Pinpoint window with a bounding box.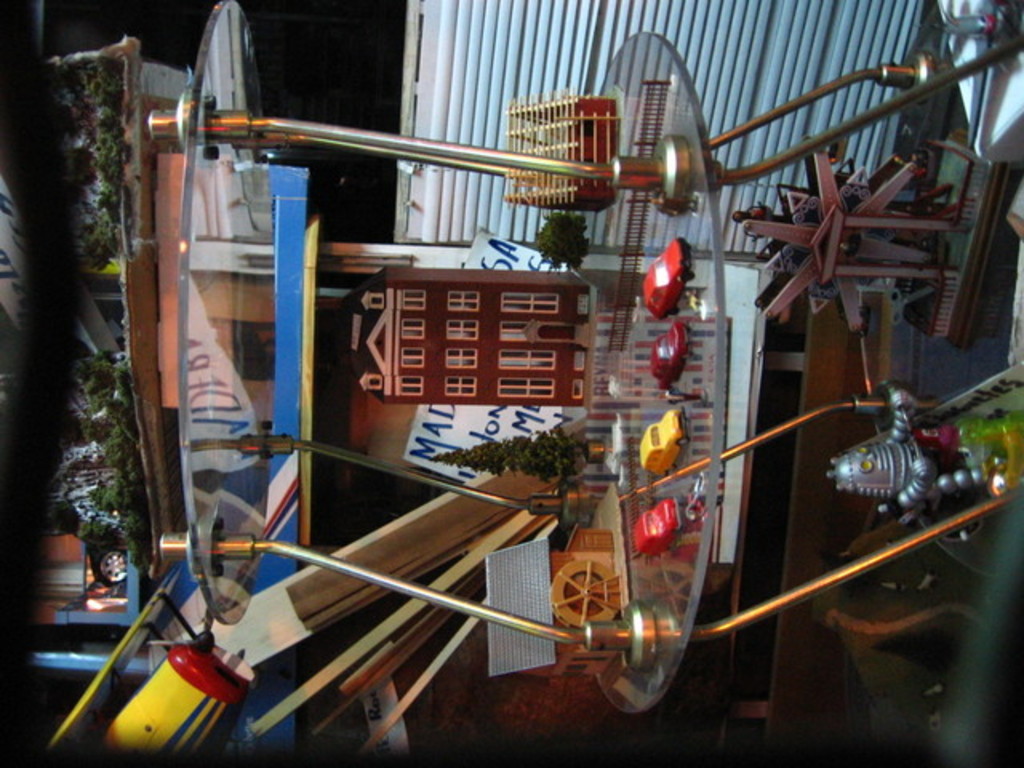
bbox=(443, 318, 477, 341).
